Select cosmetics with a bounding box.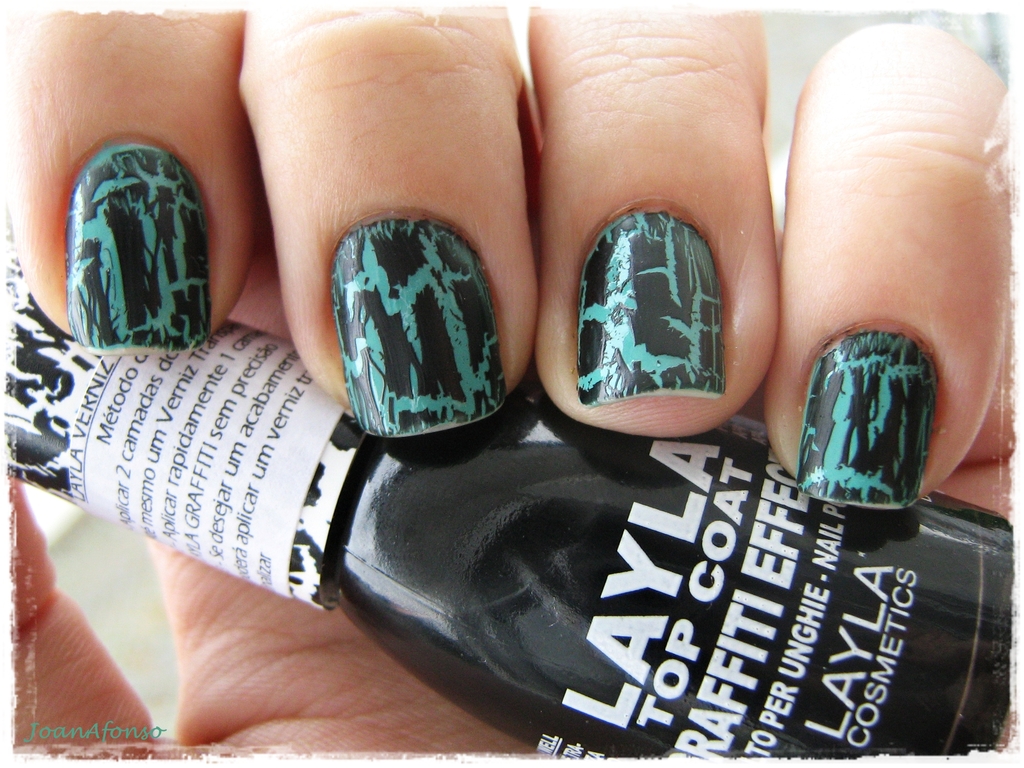
bbox=[0, 204, 1023, 760].
